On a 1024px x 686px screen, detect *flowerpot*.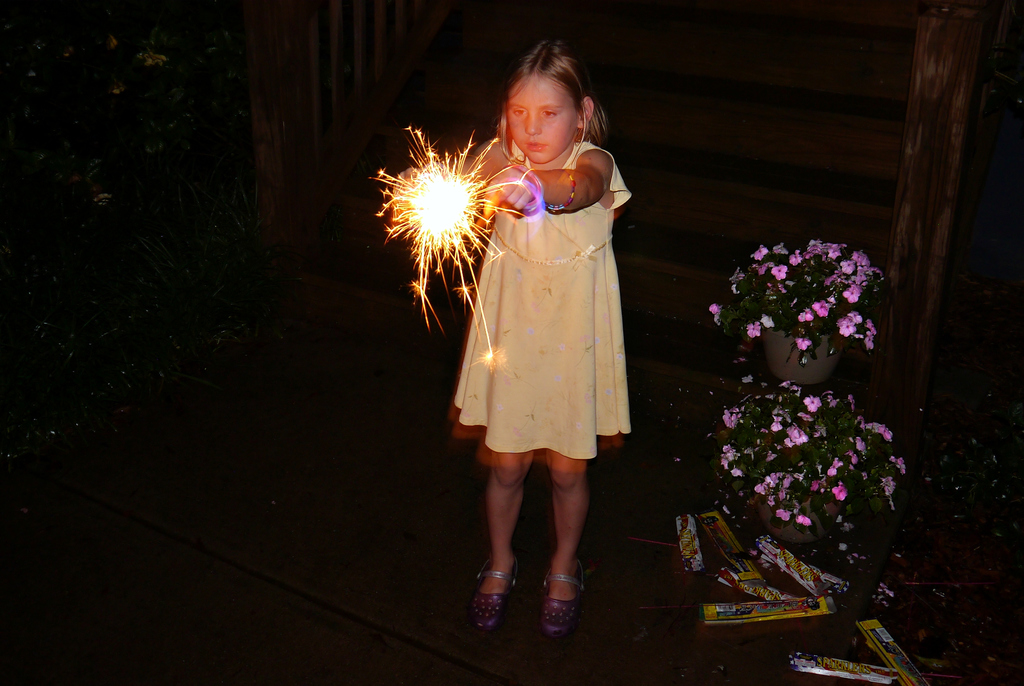
select_region(762, 331, 846, 384).
